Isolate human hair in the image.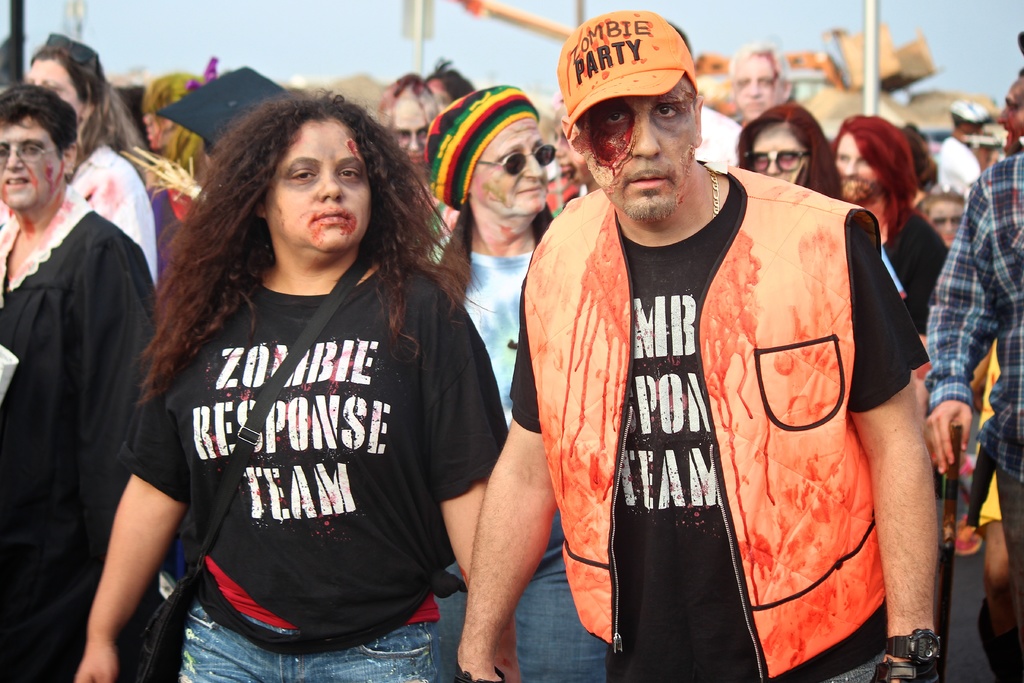
Isolated region: (x1=829, y1=112, x2=920, y2=248).
